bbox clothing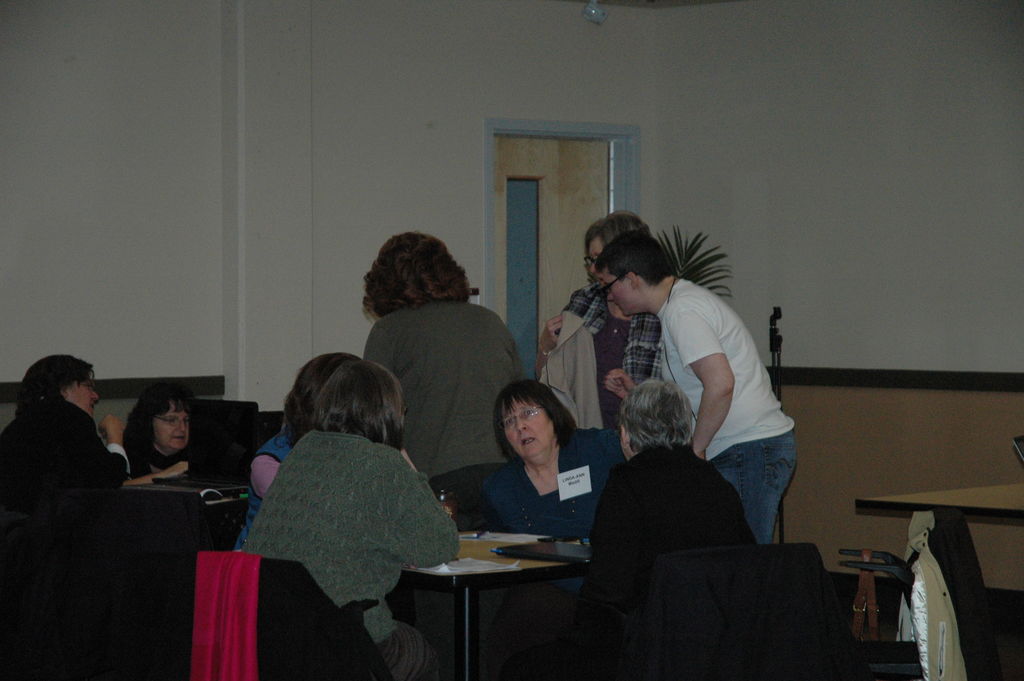
region(127, 434, 212, 480)
